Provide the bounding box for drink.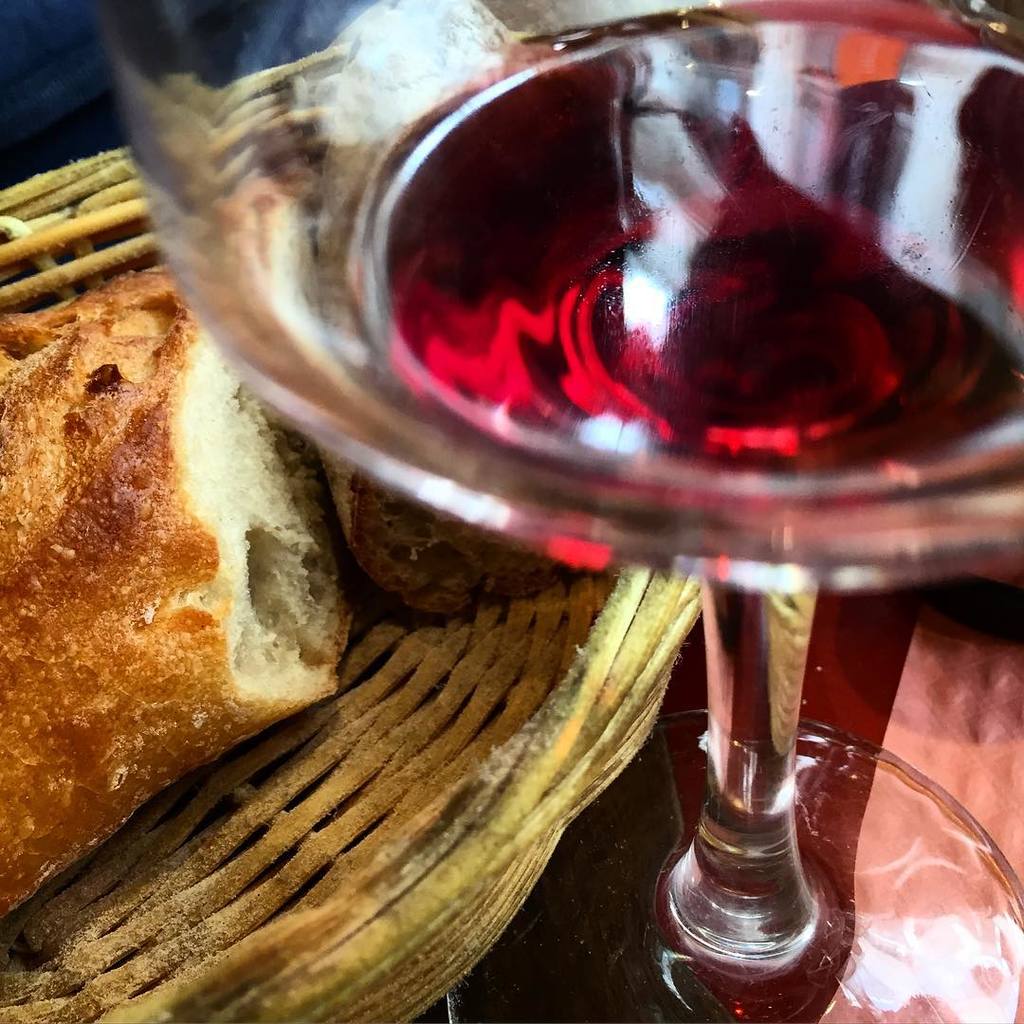
[189,7,993,937].
